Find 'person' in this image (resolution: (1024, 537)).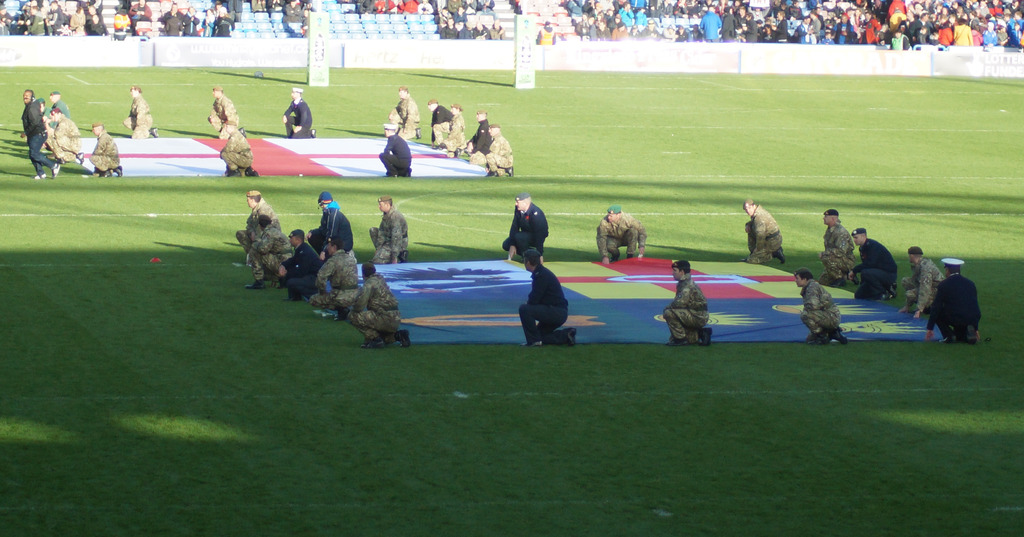
bbox(240, 185, 283, 227).
